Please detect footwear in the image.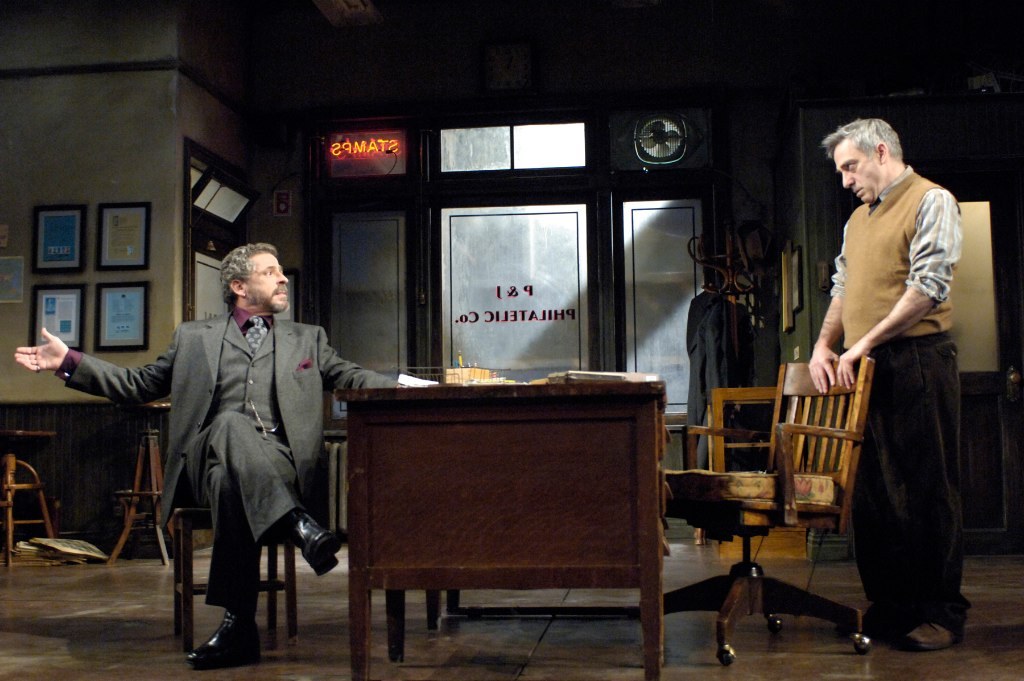
291, 509, 345, 579.
